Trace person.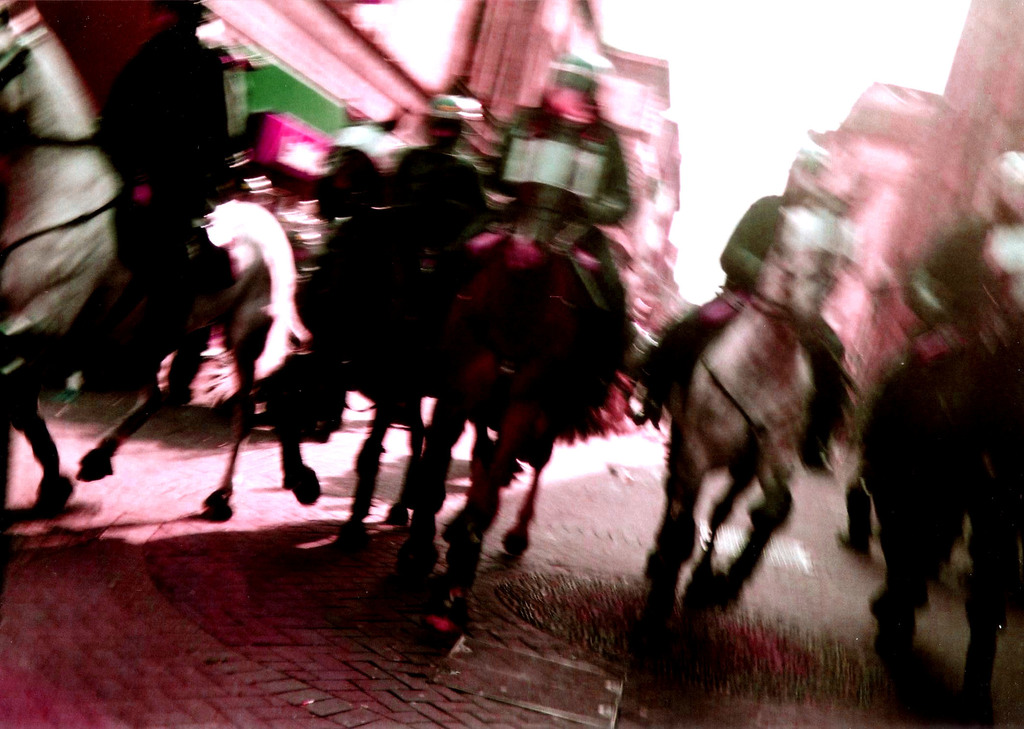
Traced to rect(623, 142, 860, 487).
